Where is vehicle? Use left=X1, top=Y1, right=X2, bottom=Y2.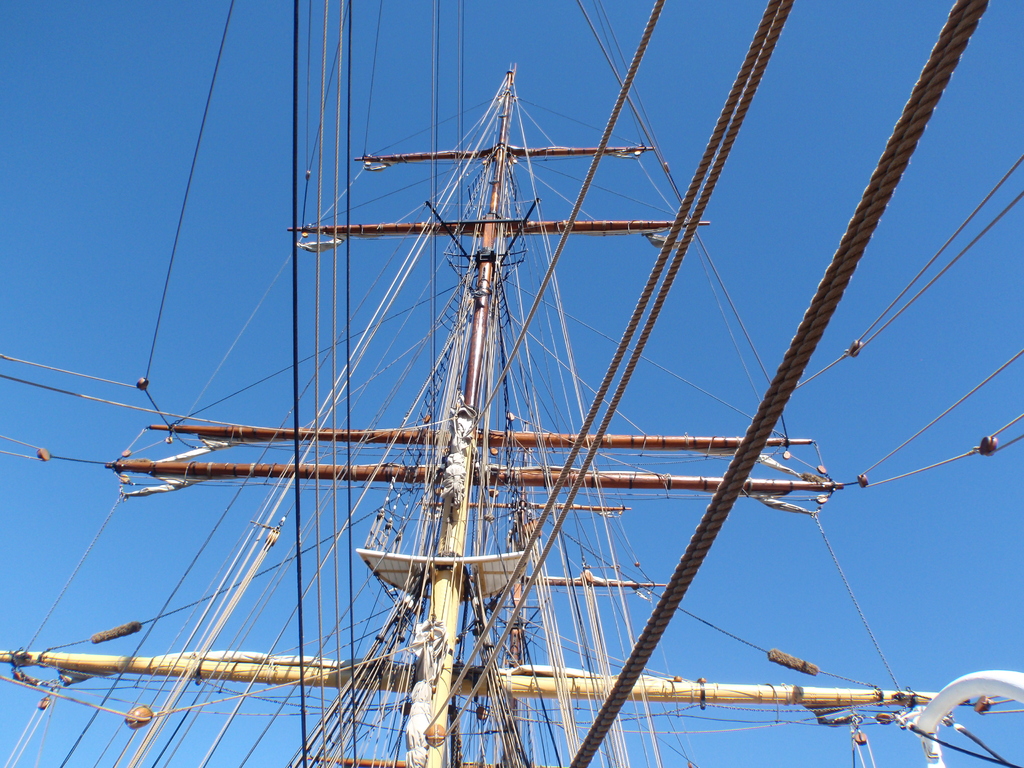
left=0, top=0, right=1023, bottom=767.
